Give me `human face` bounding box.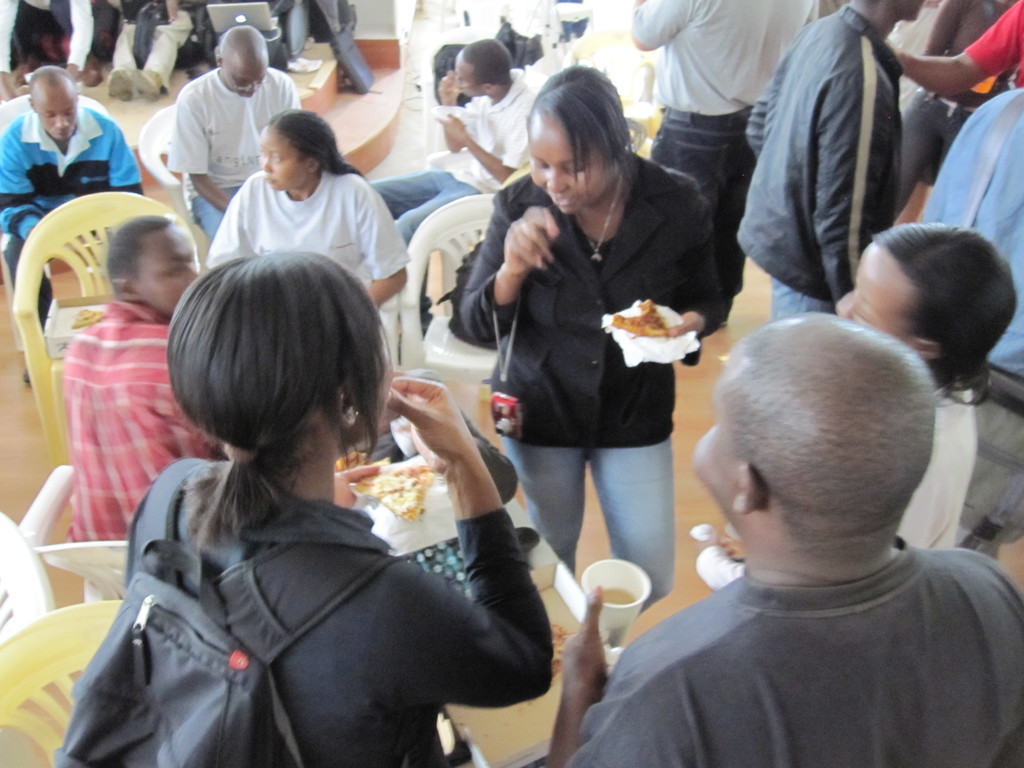
l=335, t=289, r=422, b=461.
